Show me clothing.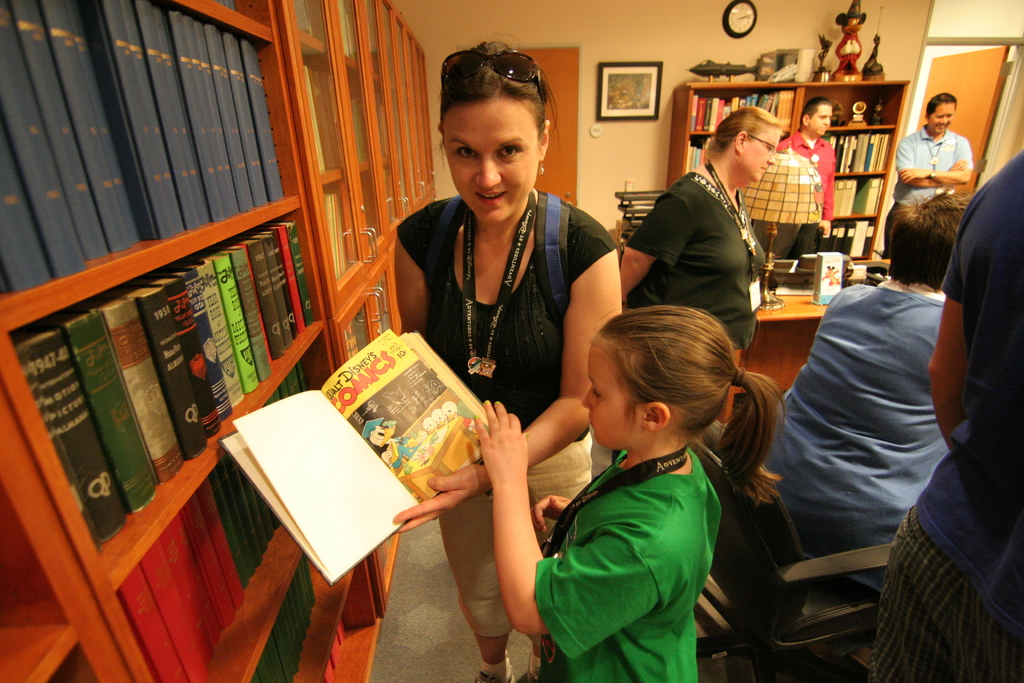
clothing is here: (871, 152, 1023, 682).
